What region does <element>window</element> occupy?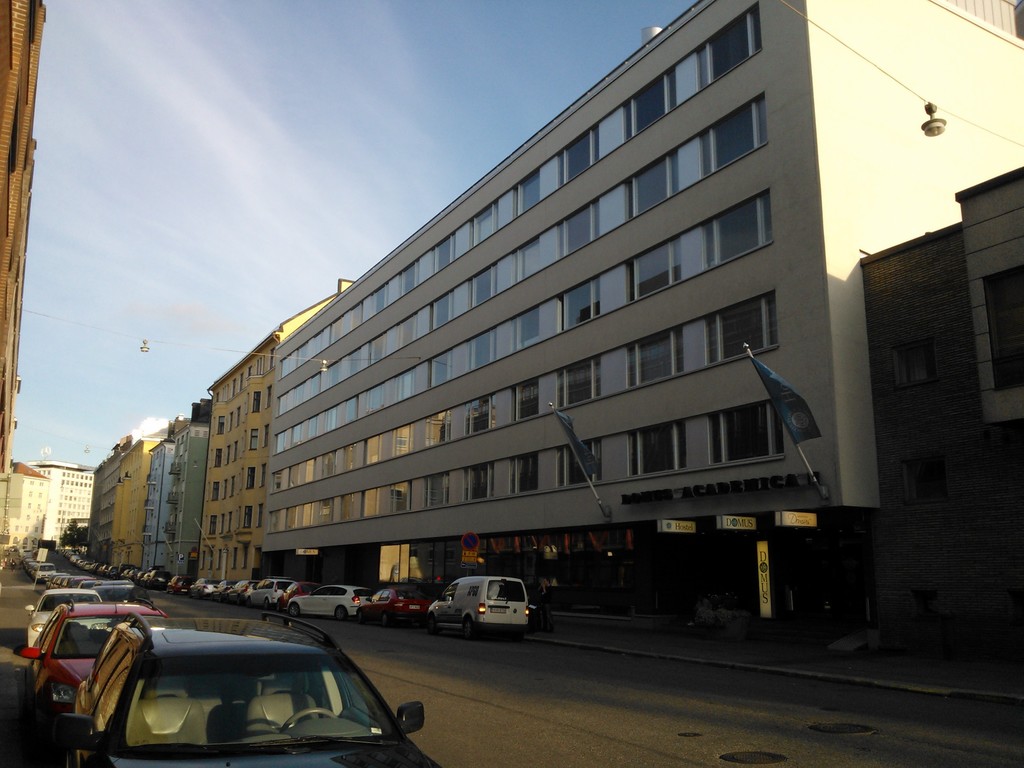
Rect(562, 273, 603, 329).
